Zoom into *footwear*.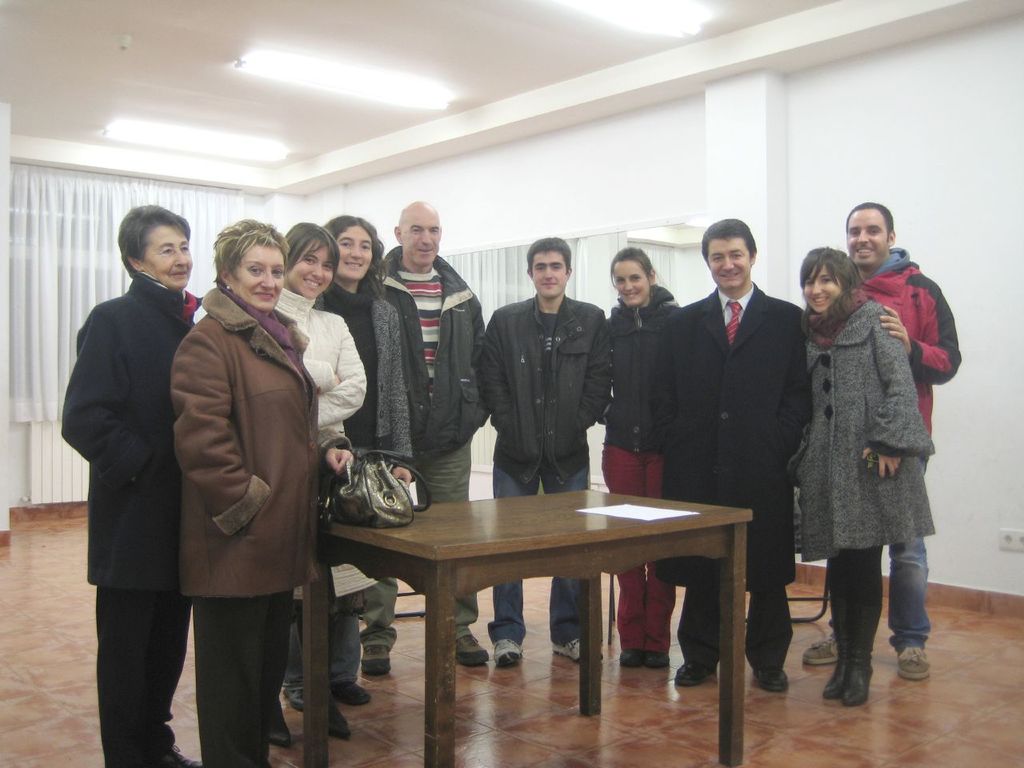
Zoom target: box=[806, 628, 842, 668].
